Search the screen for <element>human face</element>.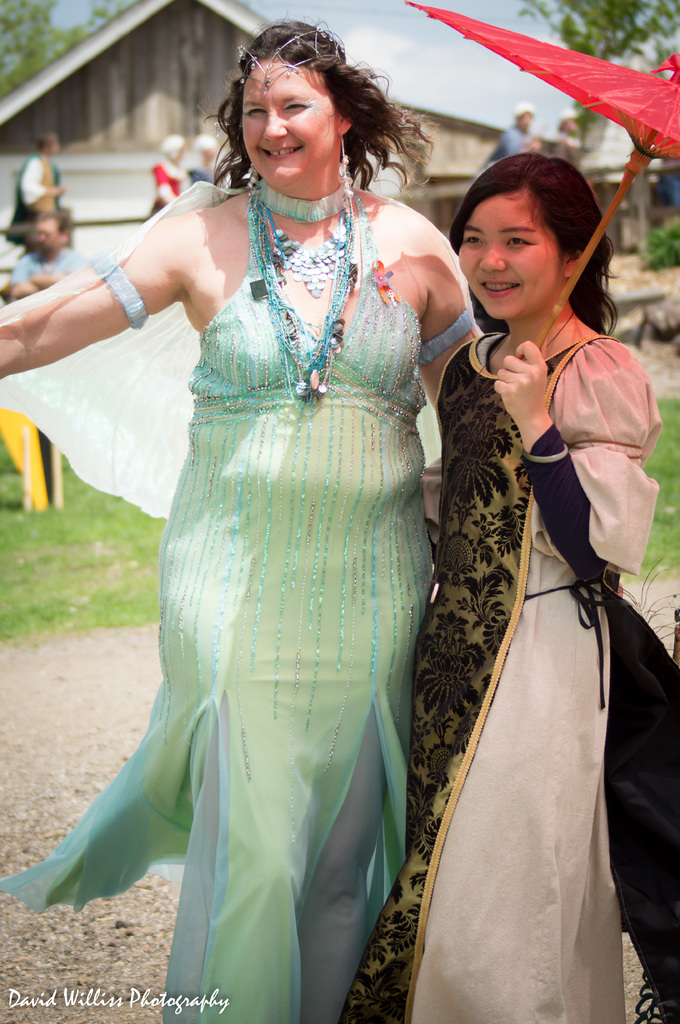
Found at x1=456, y1=191, x2=564, y2=322.
